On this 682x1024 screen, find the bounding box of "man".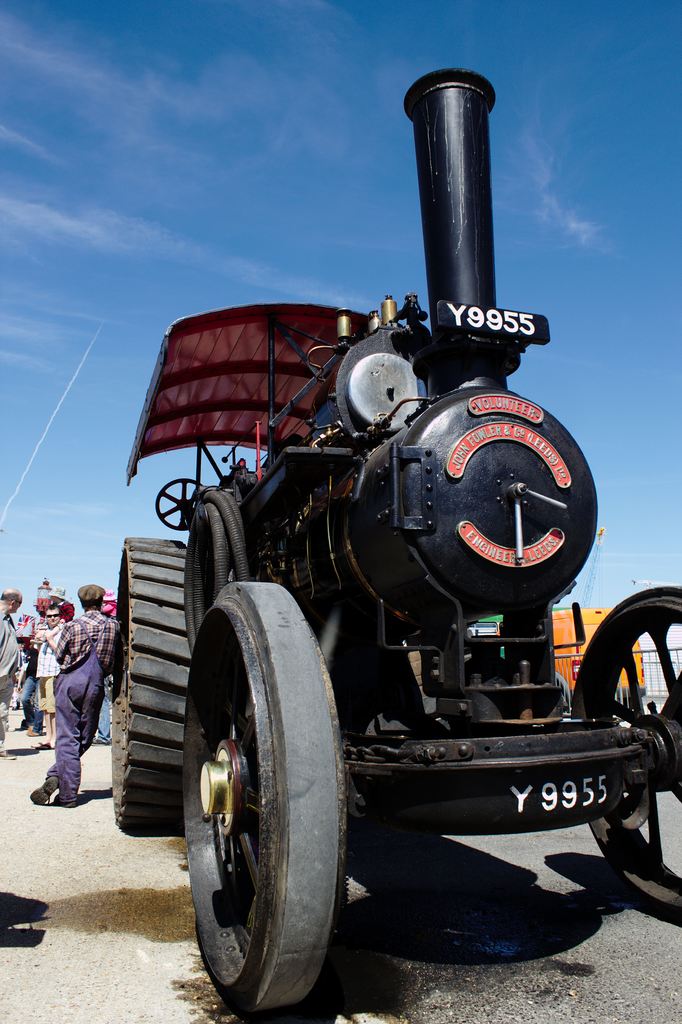
Bounding box: BBox(29, 607, 68, 749).
